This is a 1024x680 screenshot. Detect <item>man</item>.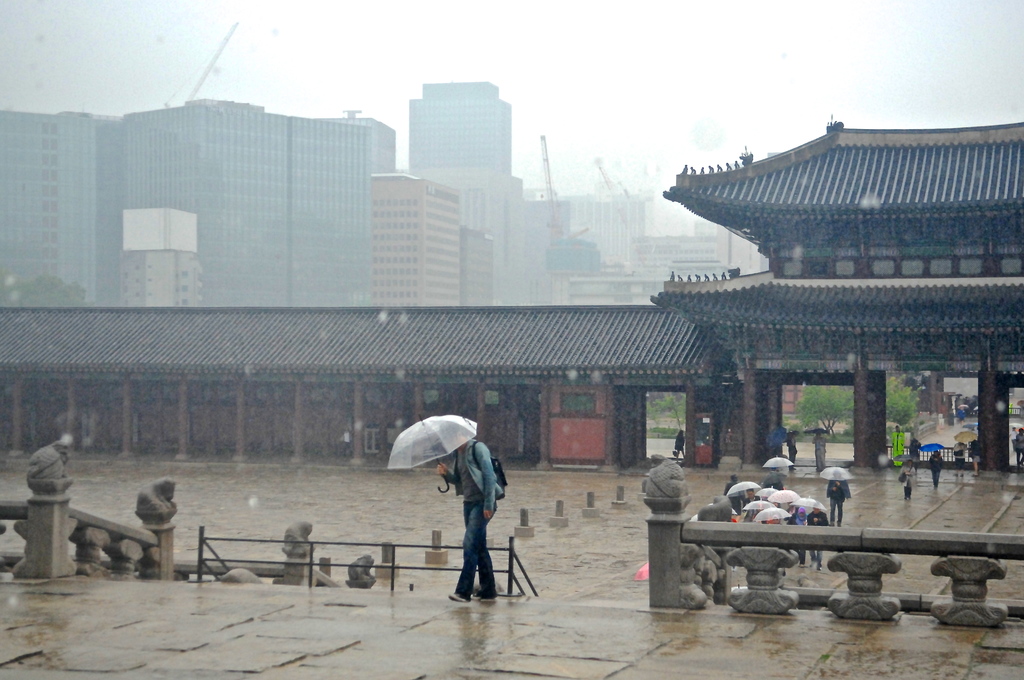
893, 425, 906, 467.
